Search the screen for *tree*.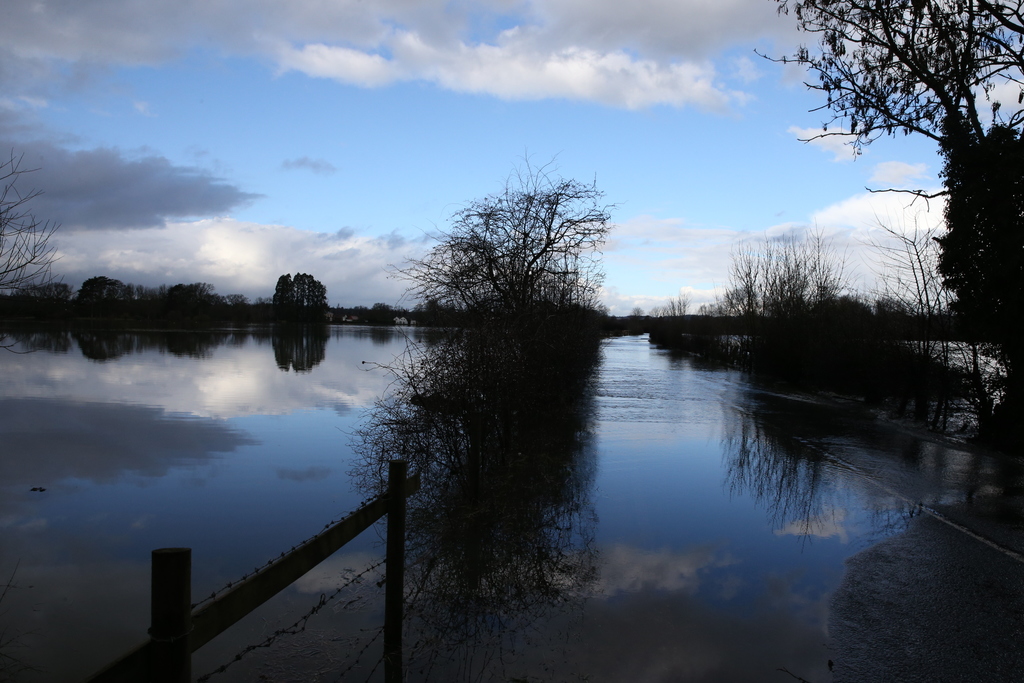
Found at (x1=393, y1=142, x2=629, y2=340).
